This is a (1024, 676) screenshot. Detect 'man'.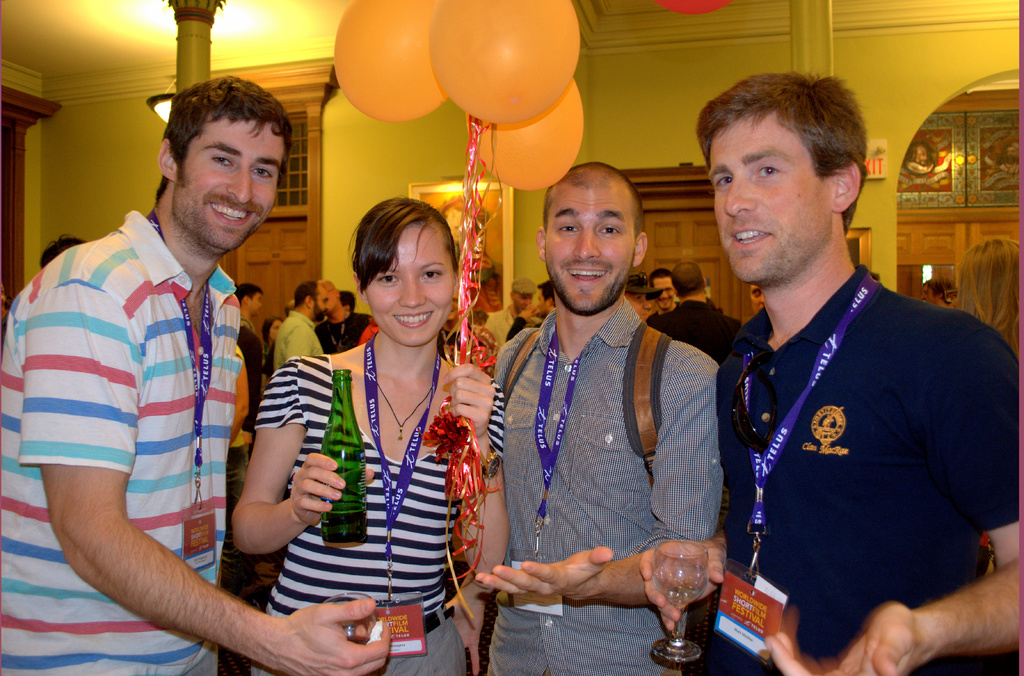
box(474, 161, 716, 675).
